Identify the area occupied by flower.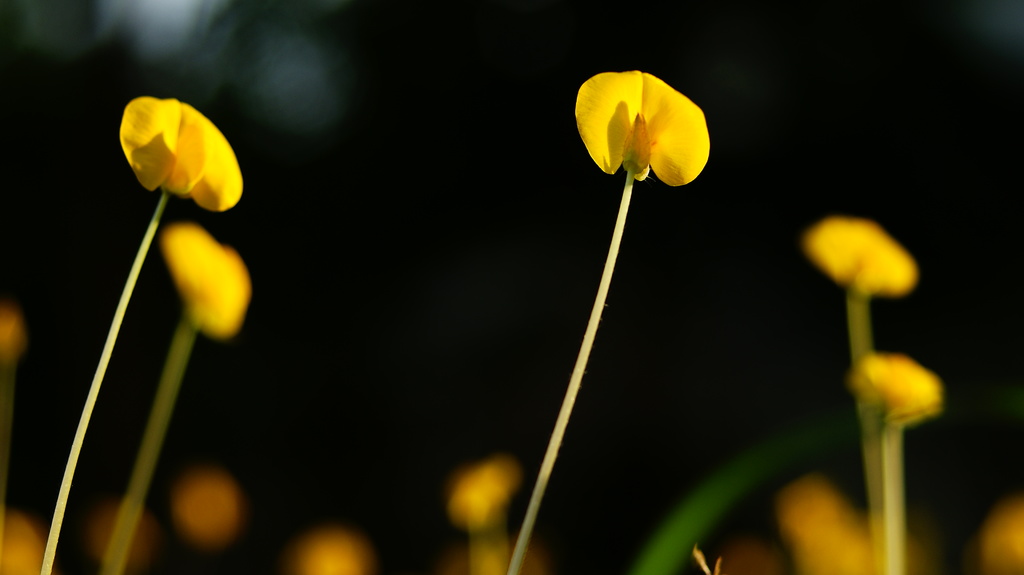
Area: l=163, t=228, r=252, b=345.
